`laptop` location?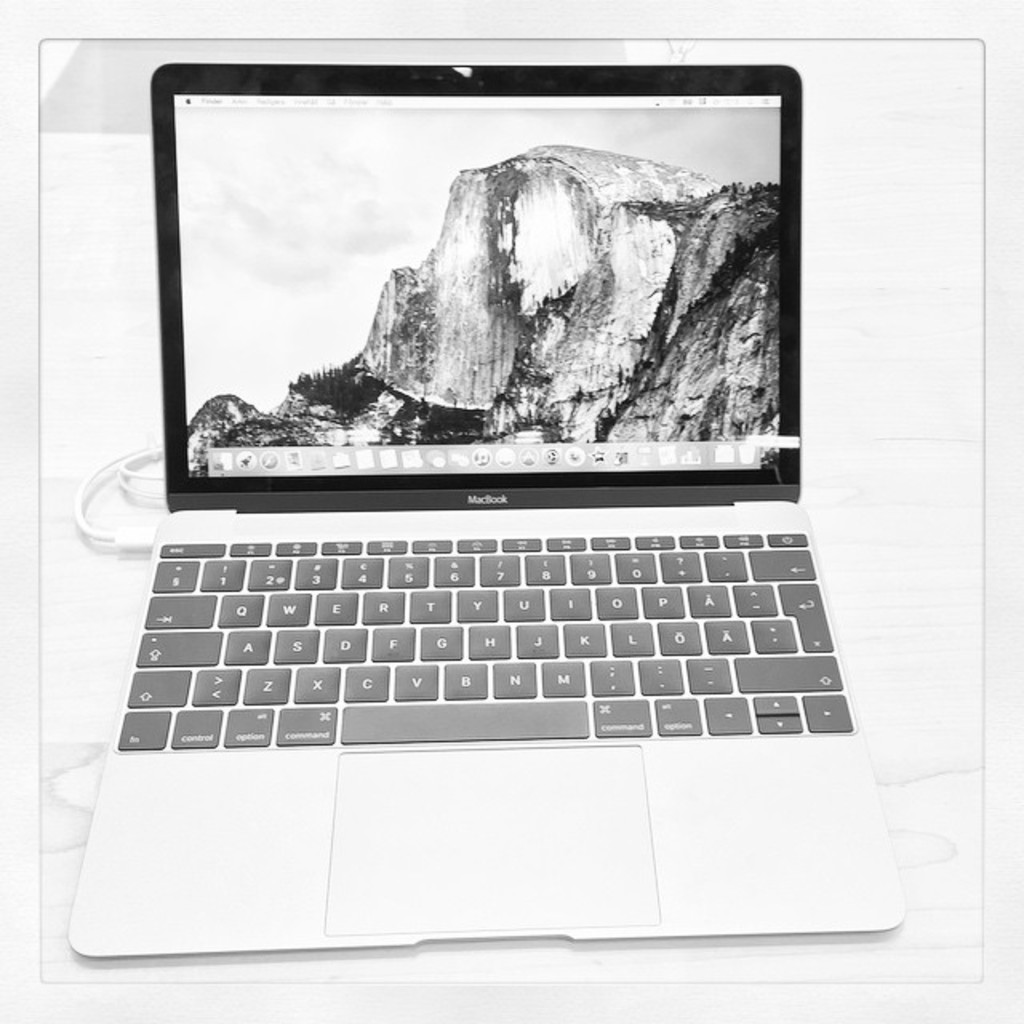
x1=70 y1=58 x2=906 y2=962
